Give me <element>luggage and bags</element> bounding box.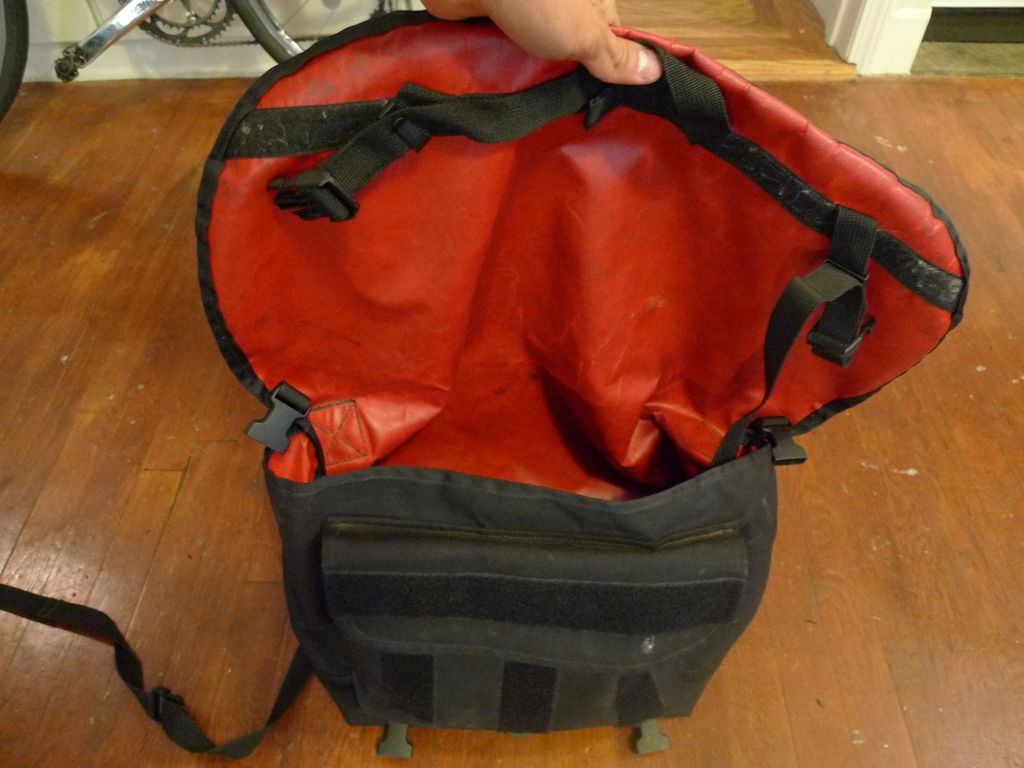
box(0, 3, 966, 756).
